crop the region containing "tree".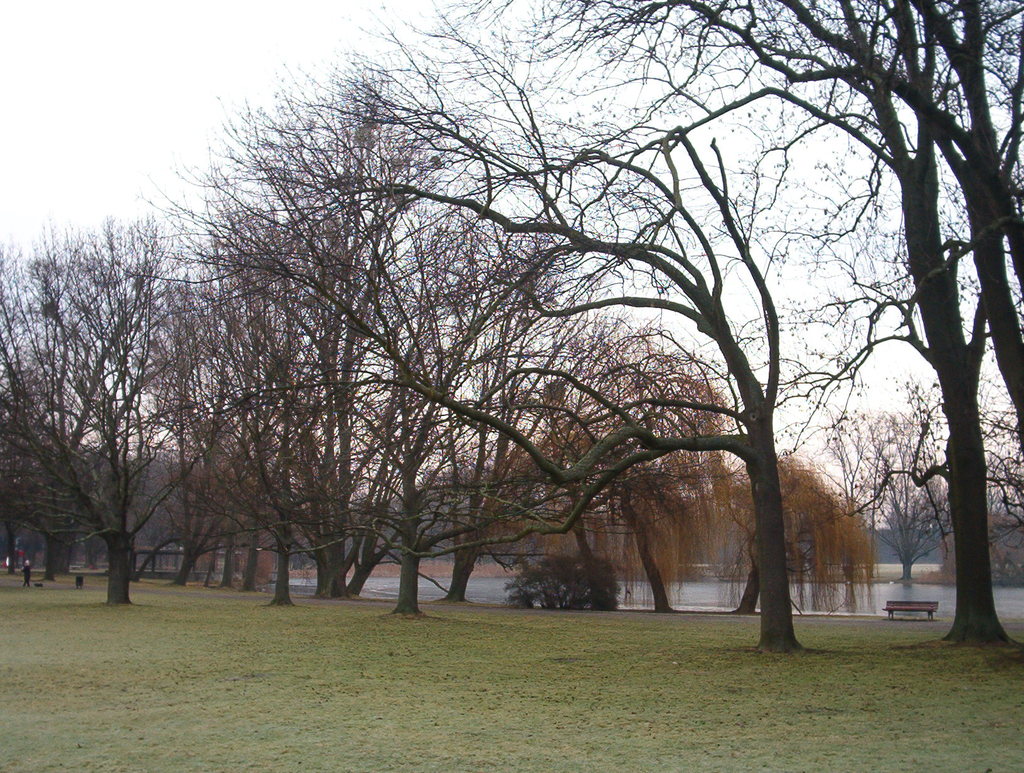
Crop region: 161,0,872,676.
